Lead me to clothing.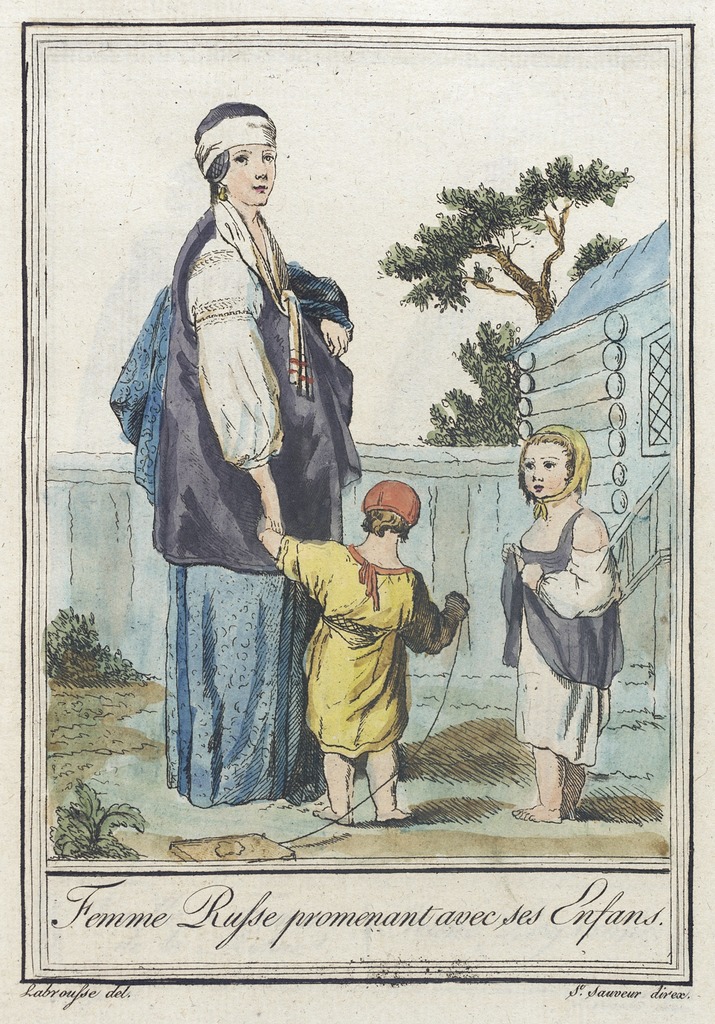
Lead to (x1=291, y1=489, x2=451, y2=793).
